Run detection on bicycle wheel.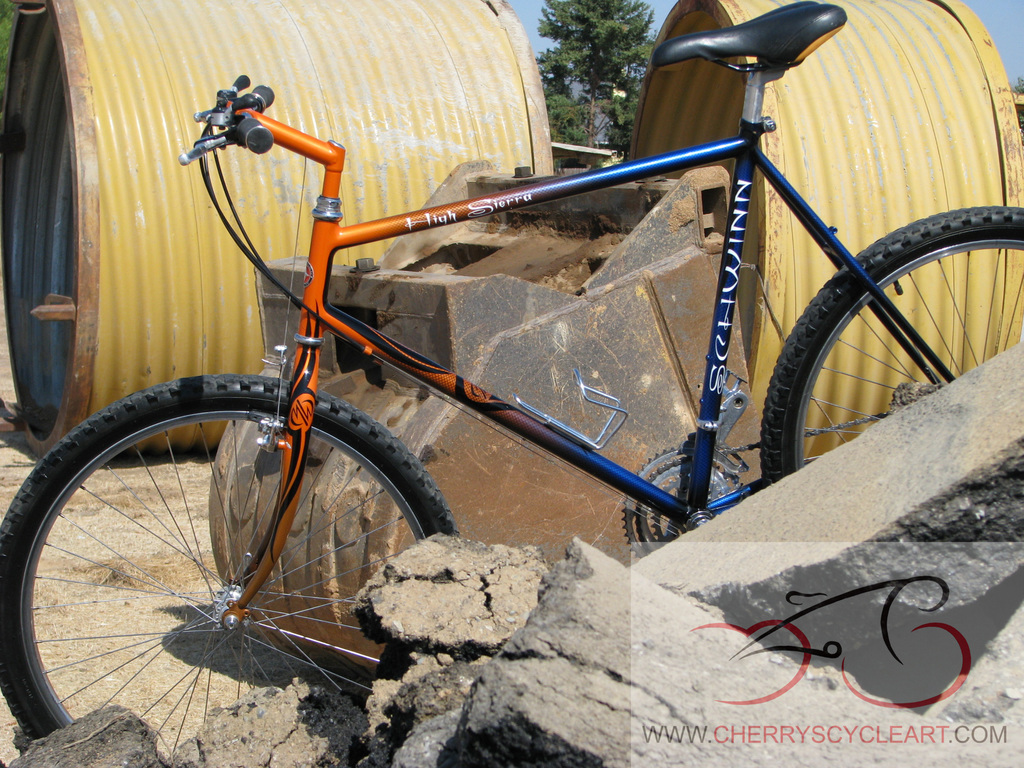
Result: 0, 370, 455, 767.
